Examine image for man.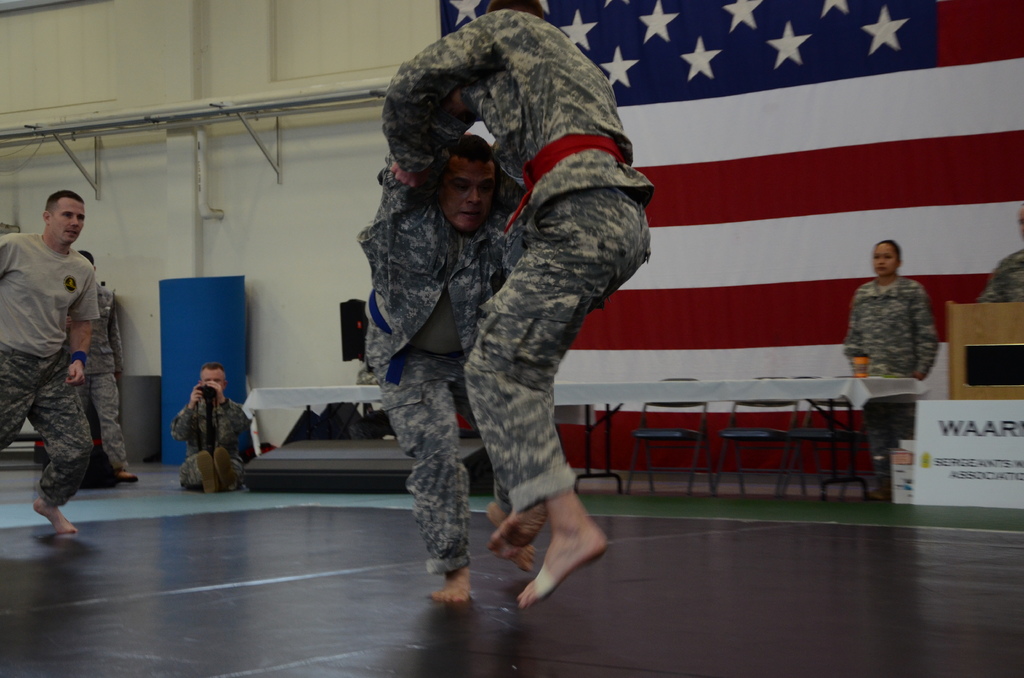
Examination result: [x1=377, y1=0, x2=651, y2=600].
